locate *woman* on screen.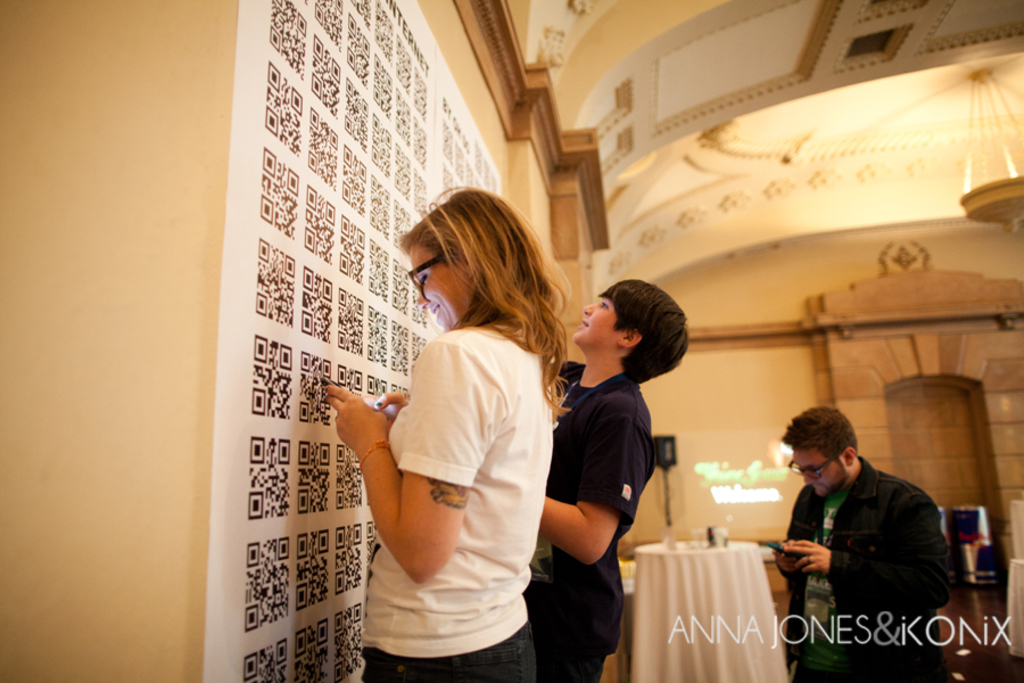
On screen at l=523, t=278, r=689, b=682.
